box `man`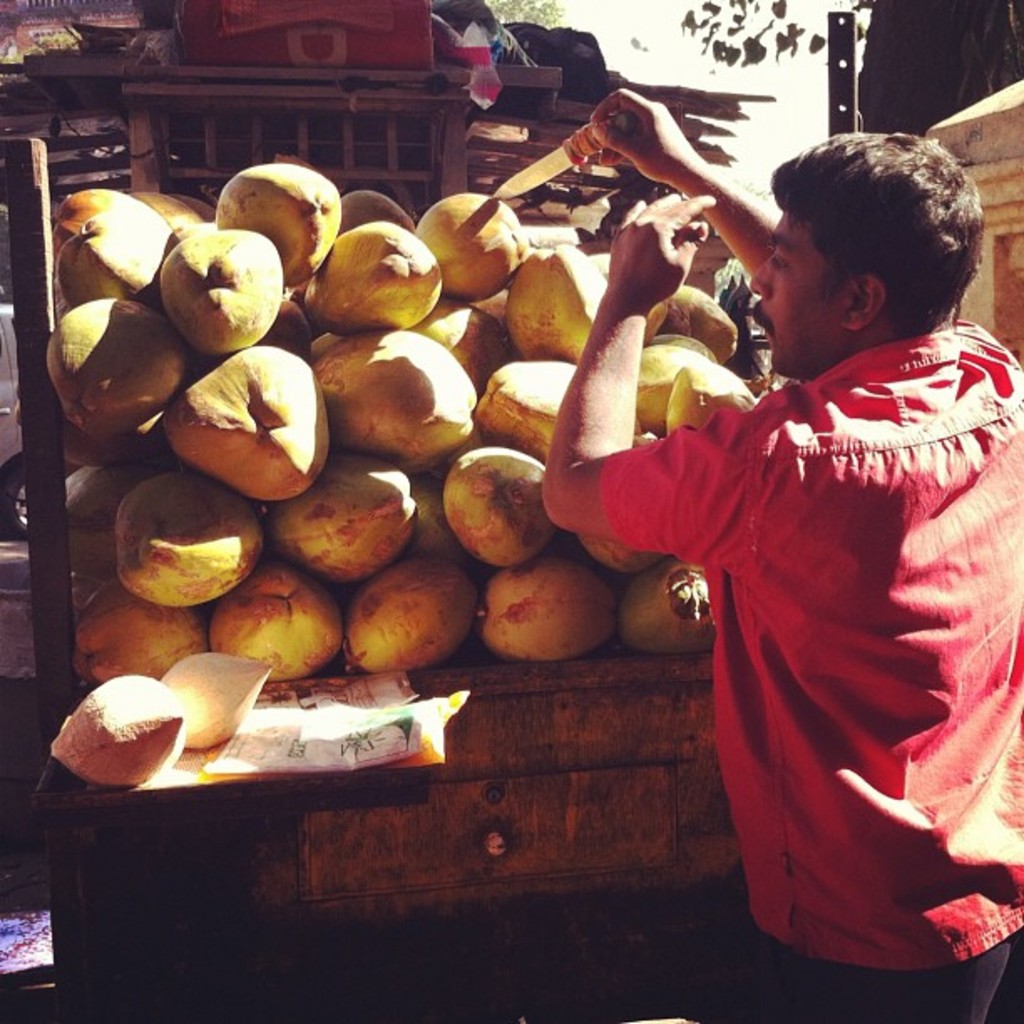
bbox=[572, 119, 1011, 986]
